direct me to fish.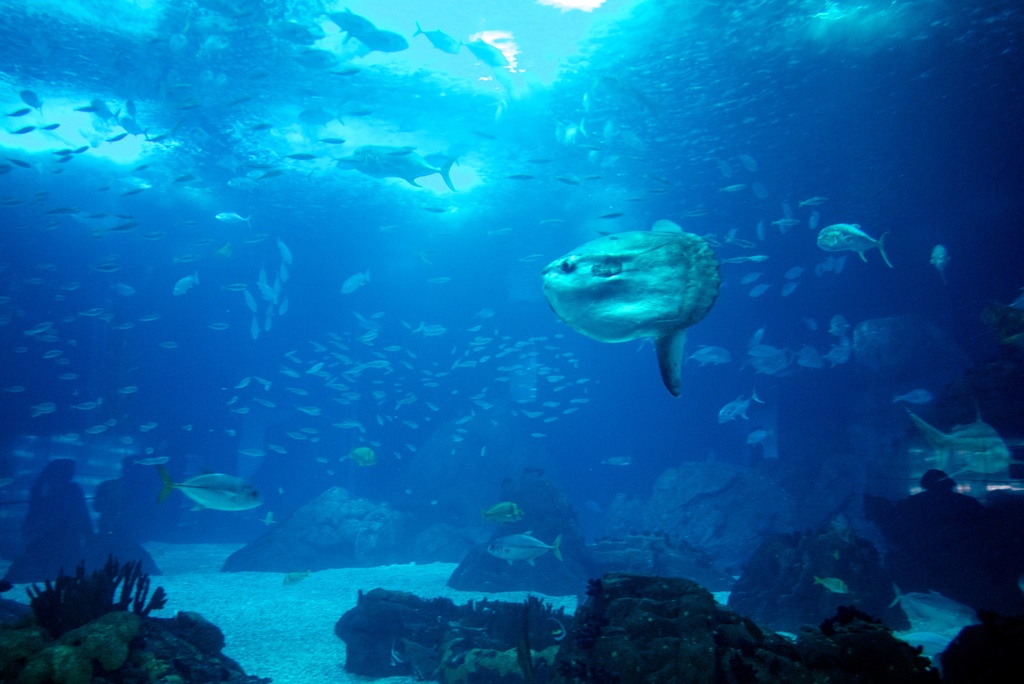
Direction: locate(721, 256, 746, 265).
